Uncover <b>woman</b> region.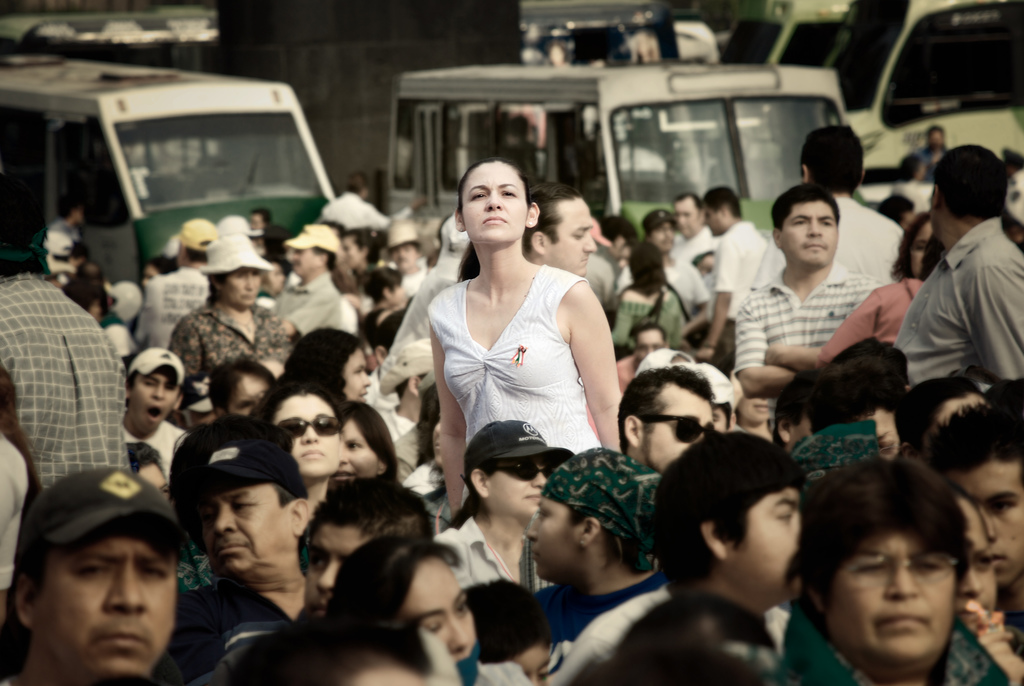
Uncovered: box=[281, 330, 373, 404].
